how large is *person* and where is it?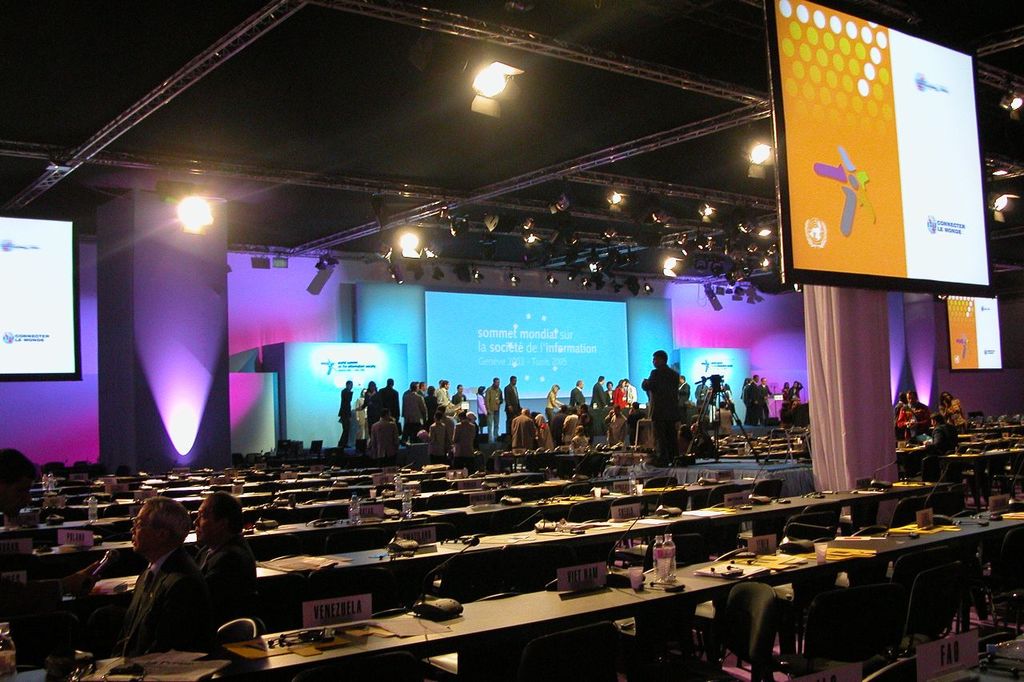
Bounding box: x1=605, y1=403, x2=630, y2=447.
